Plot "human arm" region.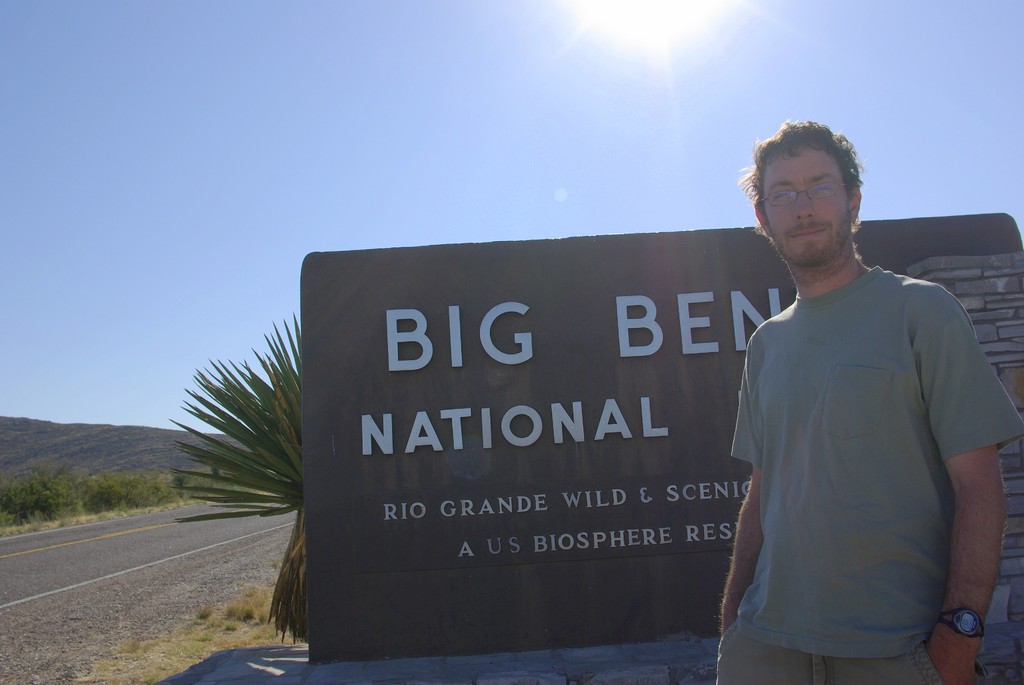
Plotted at Rect(923, 363, 1005, 670).
